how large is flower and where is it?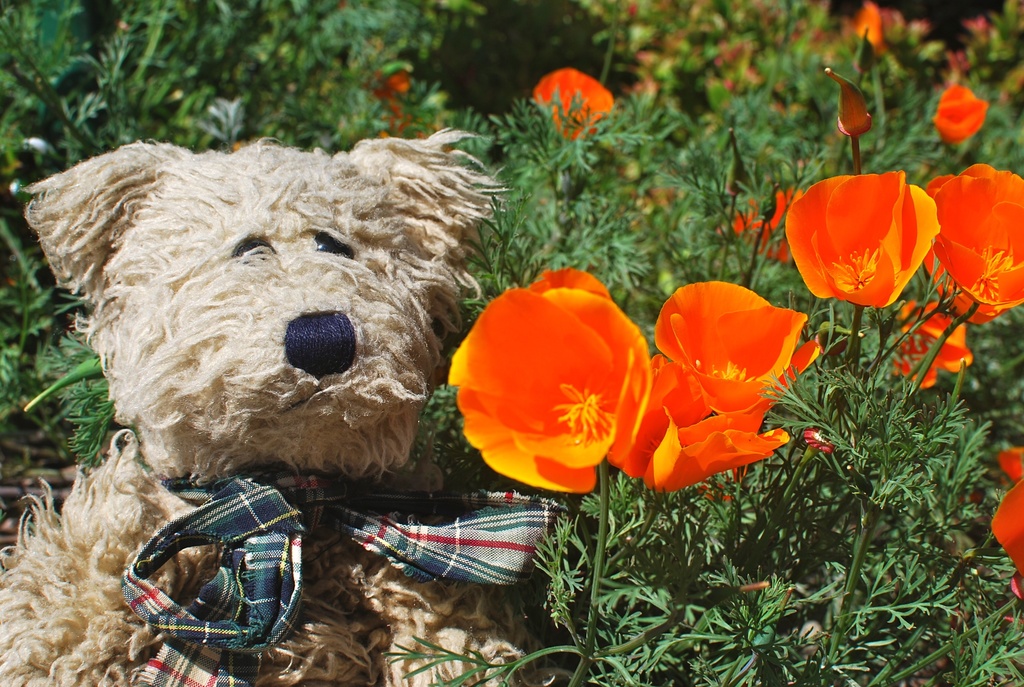
Bounding box: detection(539, 64, 616, 148).
